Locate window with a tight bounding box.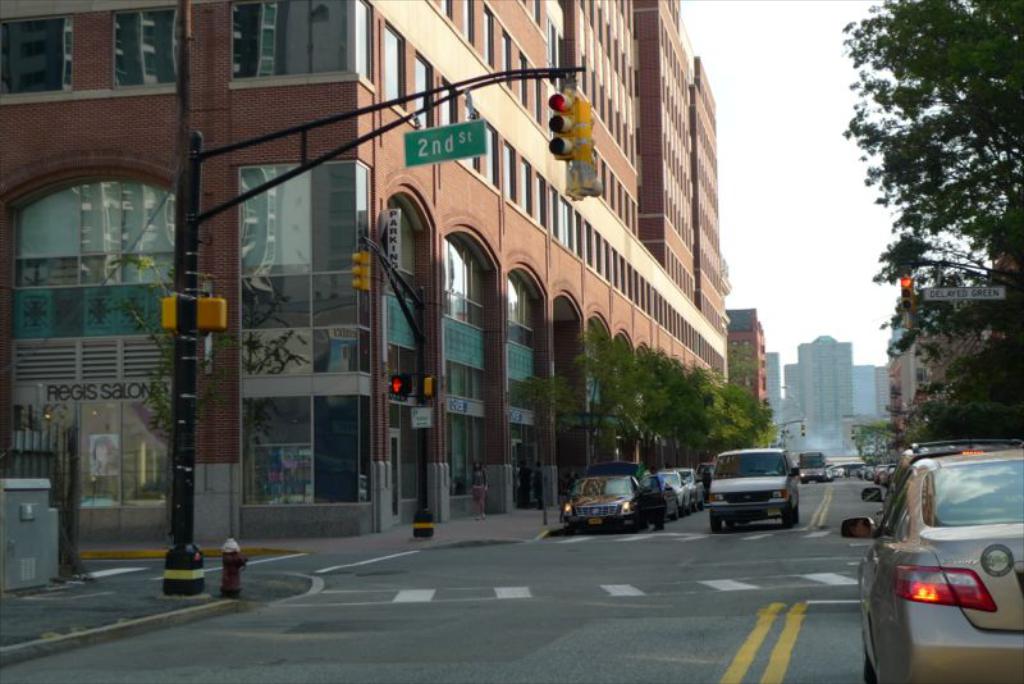
110, 6, 184, 91.
